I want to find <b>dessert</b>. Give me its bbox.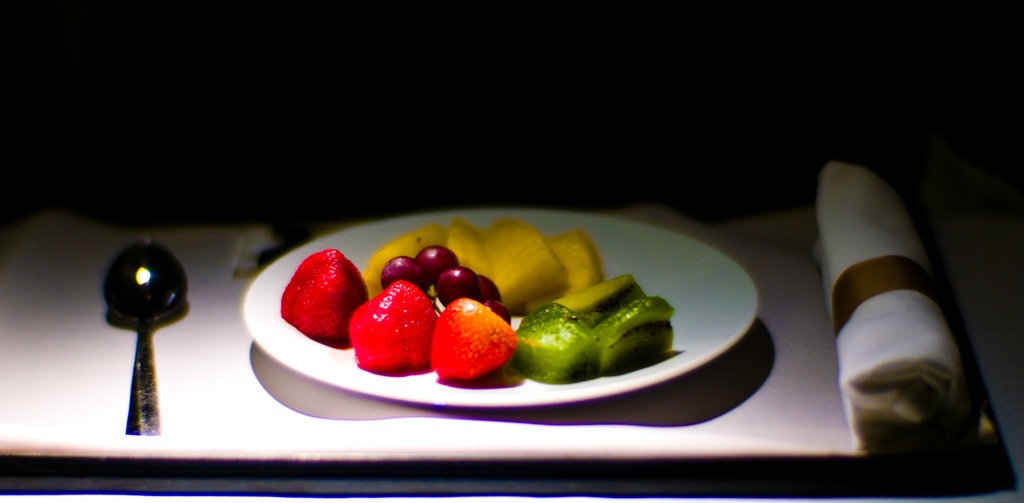
box(280, 249, 362, 339).
